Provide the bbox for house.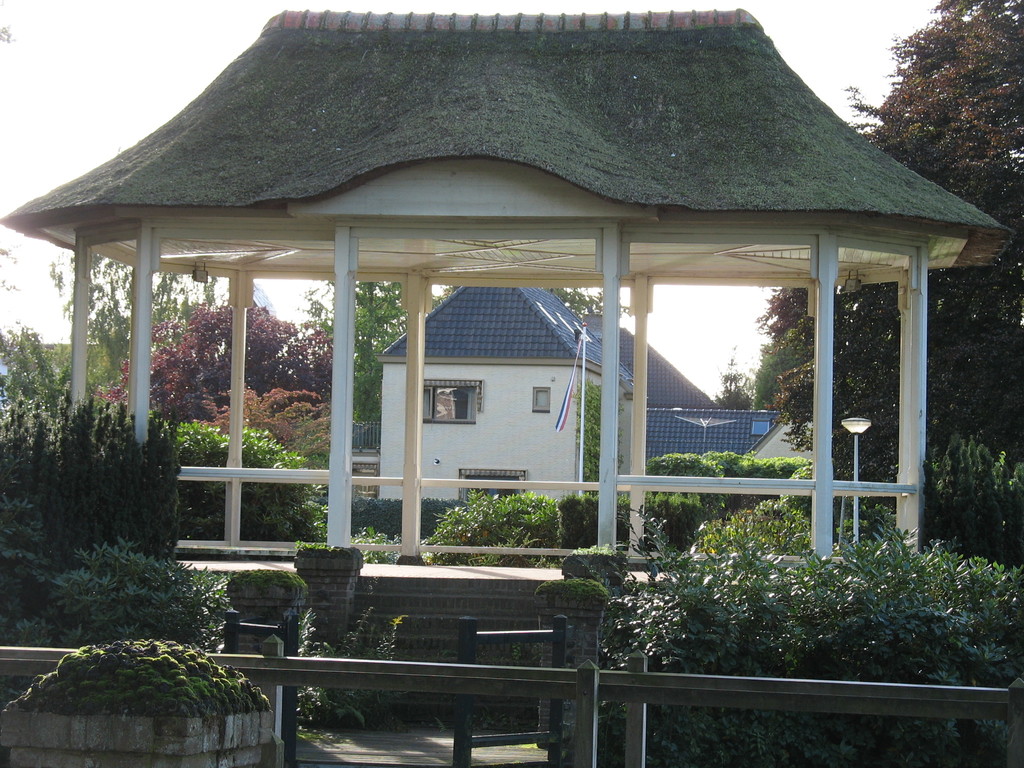
detection(372, 269, 834, 507).
